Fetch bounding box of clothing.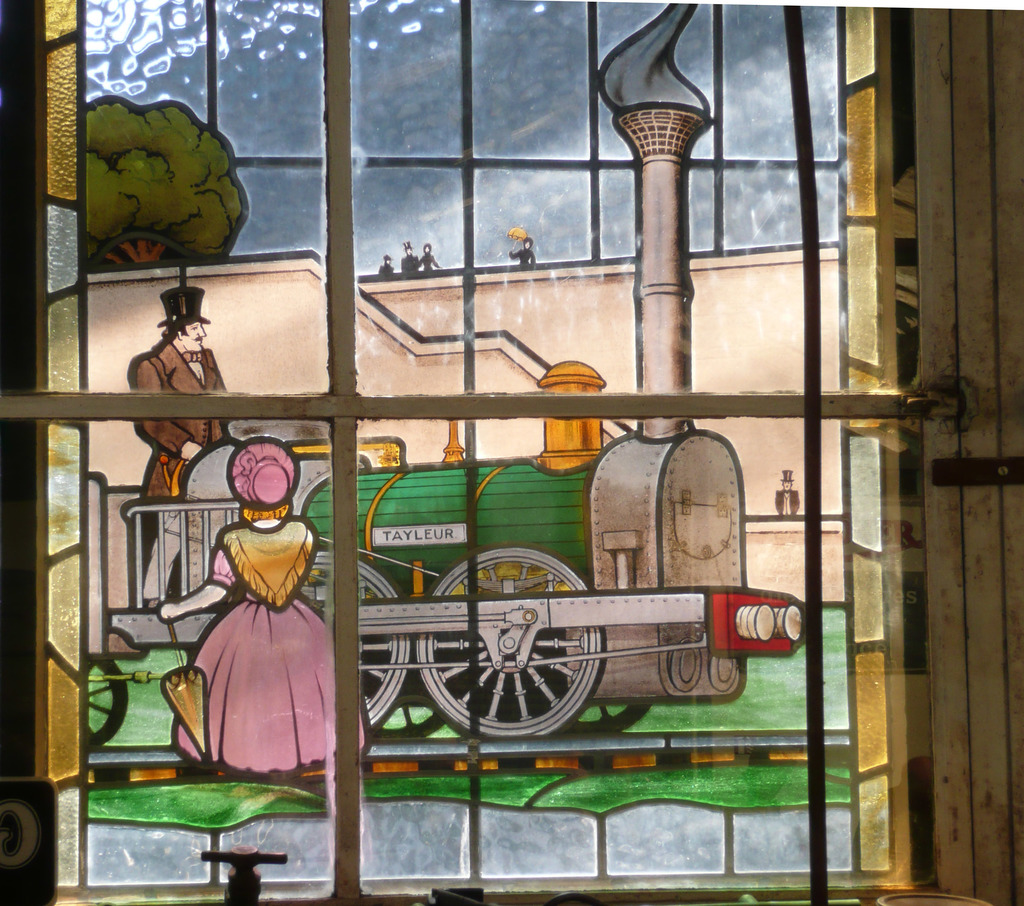
Bbox: <bbox>378, 261, 395, 276</bbox>.
